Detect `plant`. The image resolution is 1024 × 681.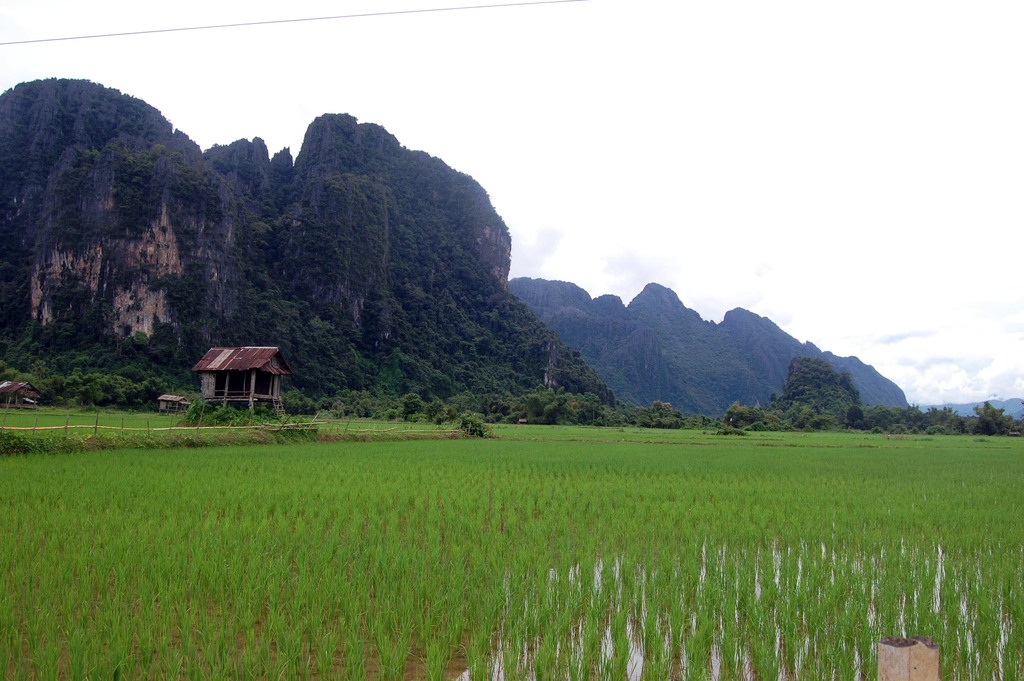
bbox=(694, 406, 714, 424).
